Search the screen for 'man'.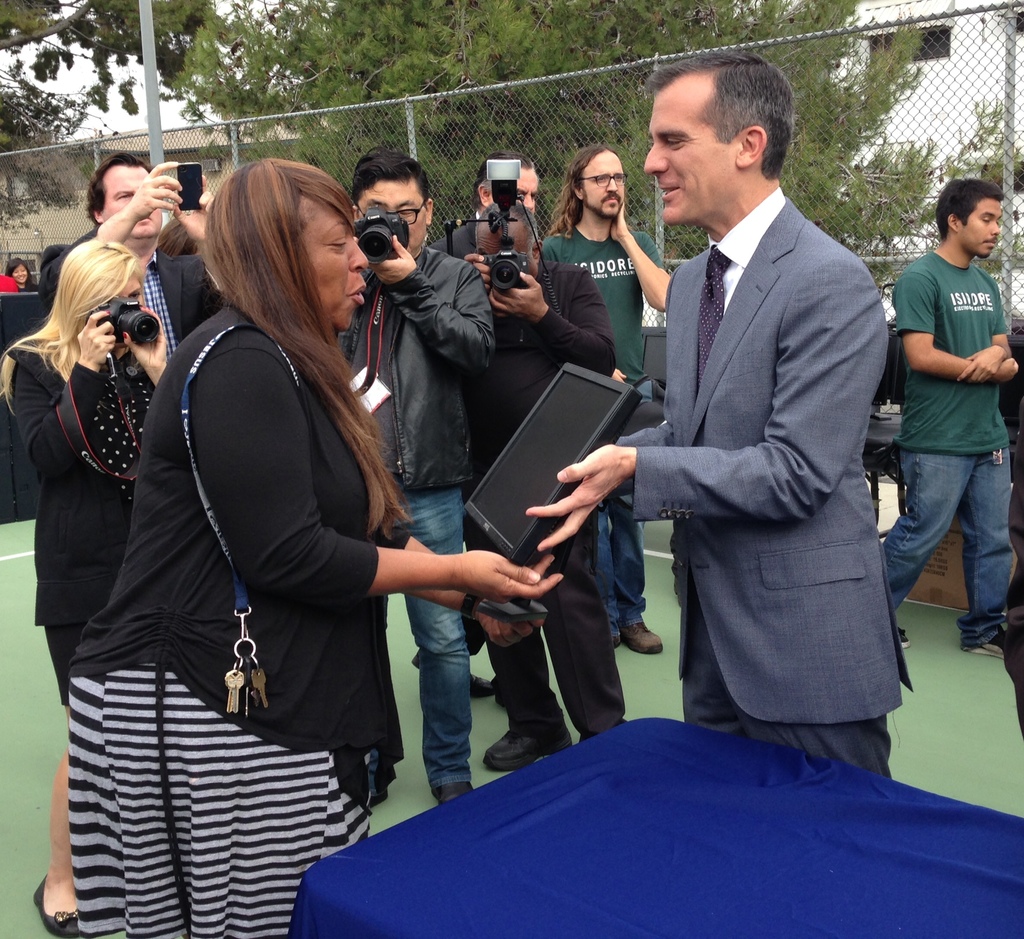
Found at (x1=464, y1=213, x2=650, y2=773).
